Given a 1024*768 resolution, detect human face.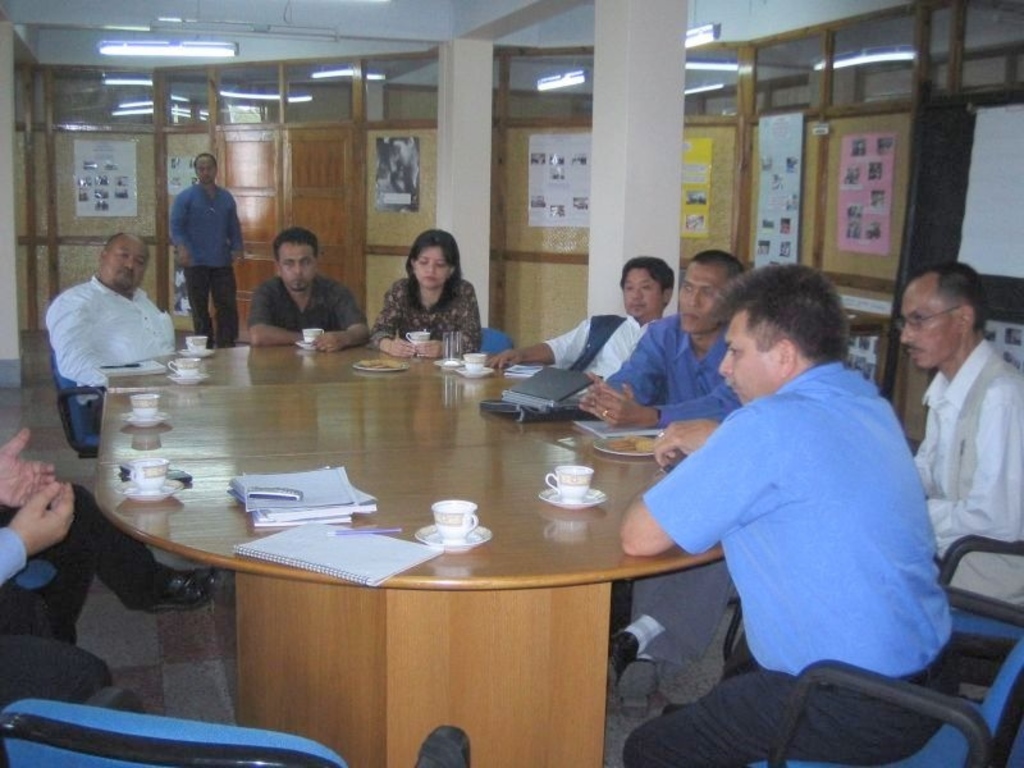
left=896, top=282, right=961, bottom=367.
